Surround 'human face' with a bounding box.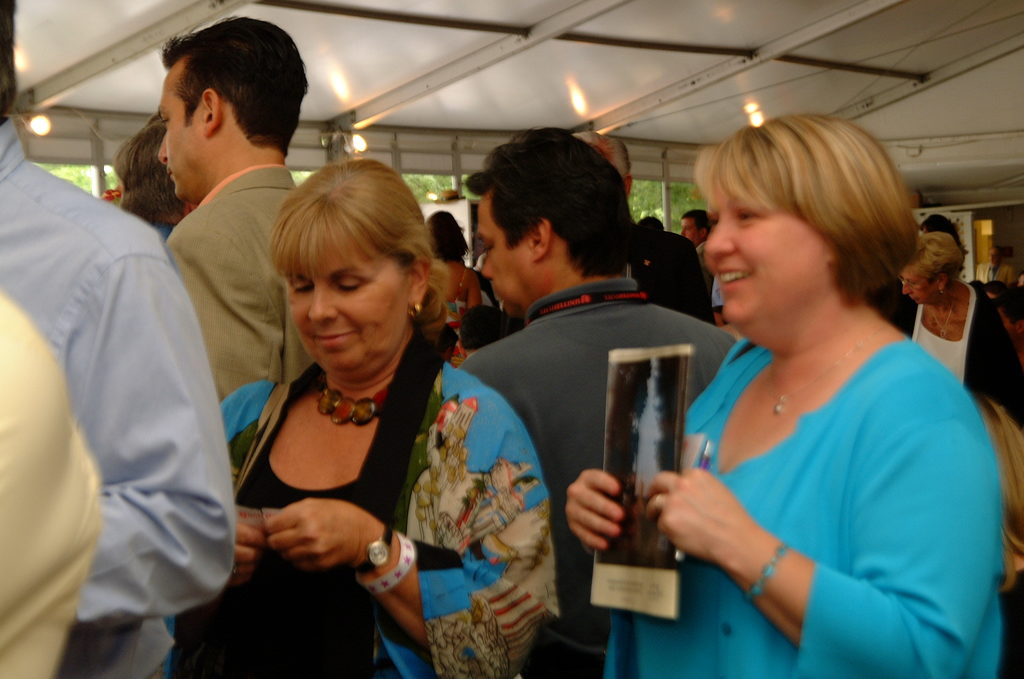
bbox=[678, 216, 700, 246].
